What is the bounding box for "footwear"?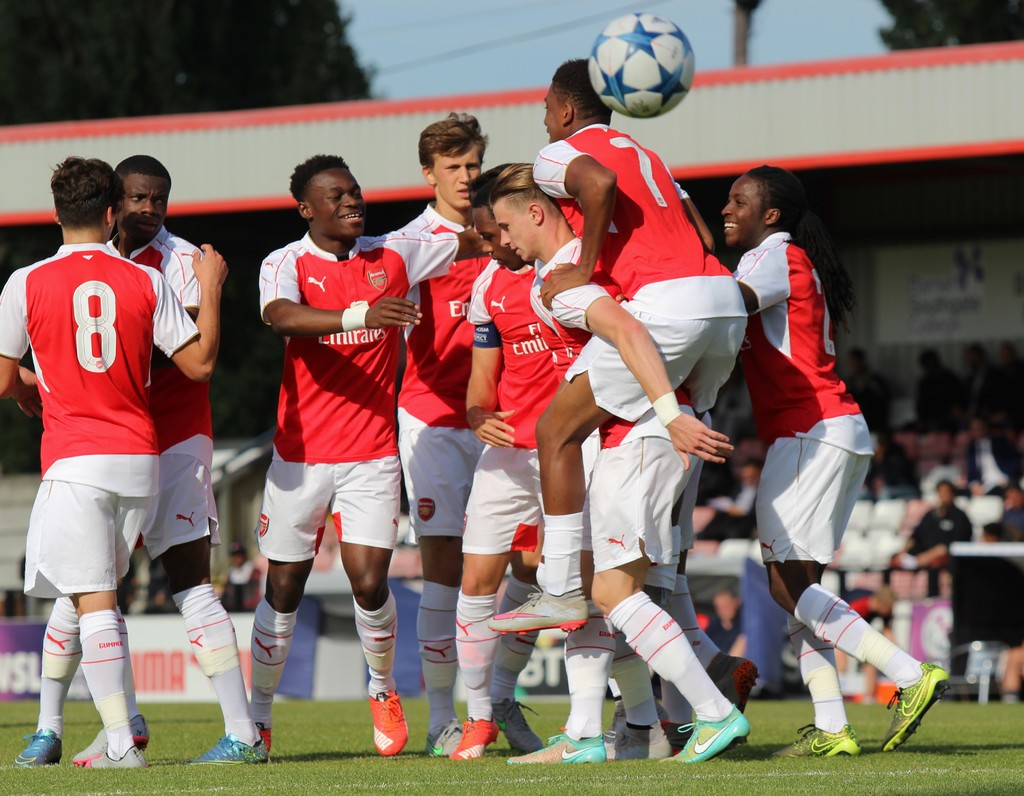
(9, 728, 63, 767).
